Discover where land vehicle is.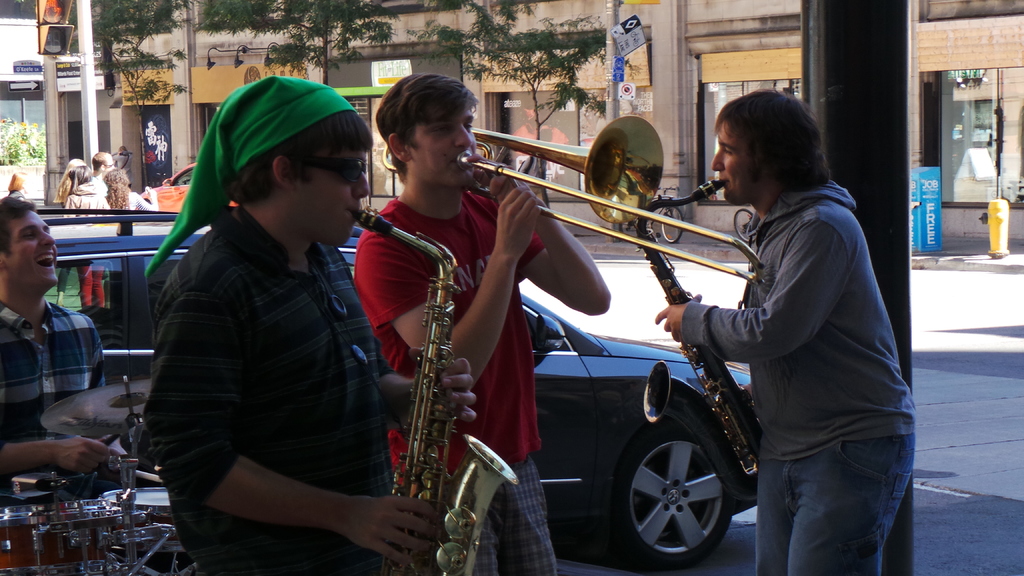
Discovered at <bbox>736, 204, 758, 241</bbox>.
